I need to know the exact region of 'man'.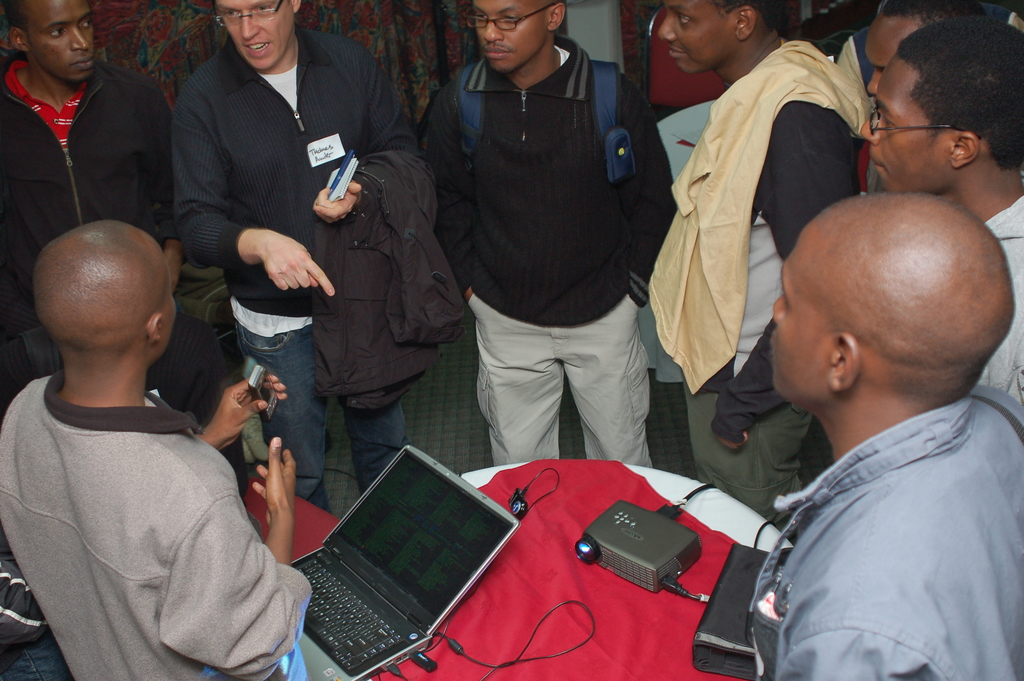
Region: 714 143 1023 666.
